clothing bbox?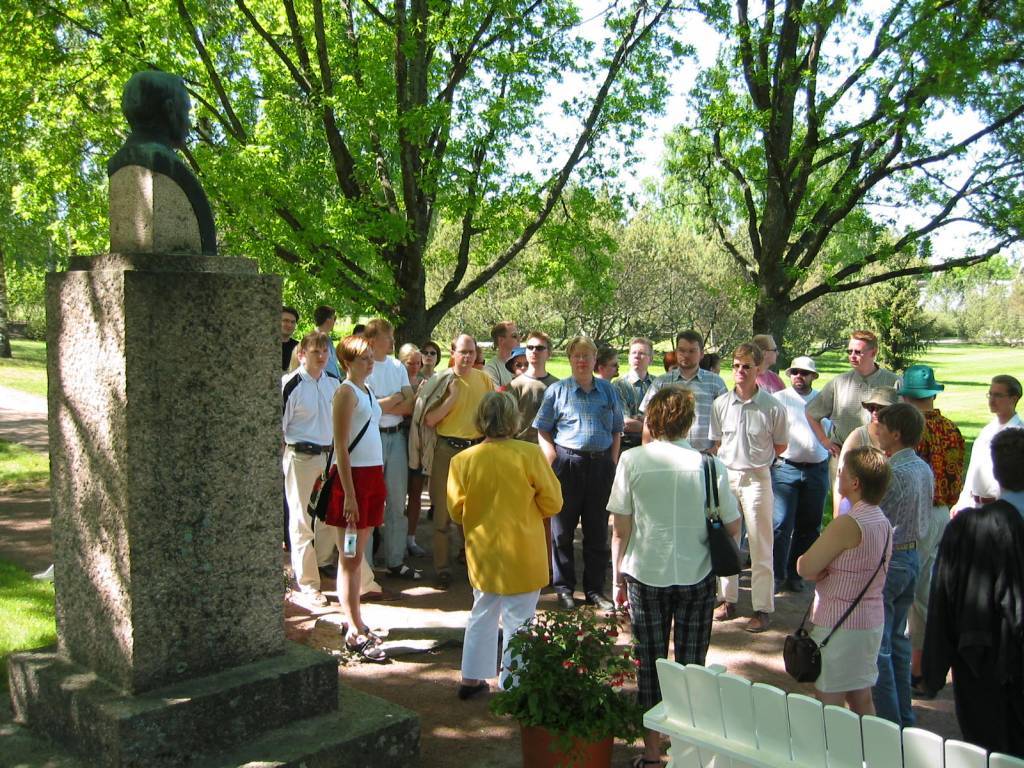
(left=481, top=345, right=520, bottom=387)
